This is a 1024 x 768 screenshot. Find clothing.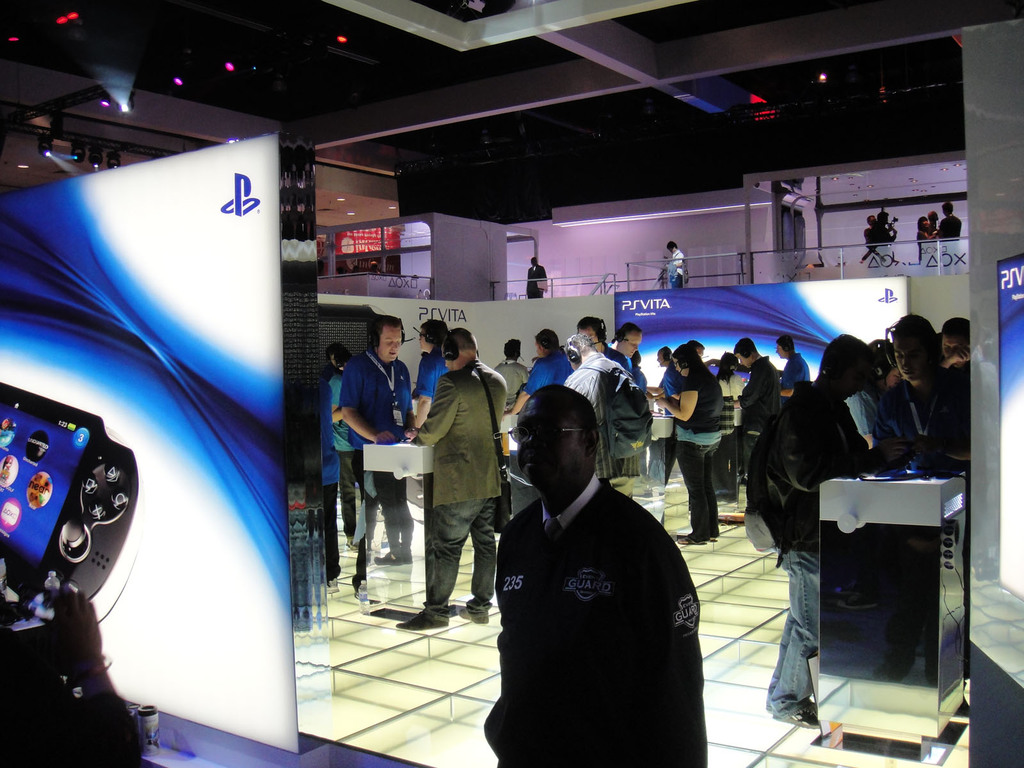
Bounding box: x1=863, y1=225, x2=890, y2=250.
